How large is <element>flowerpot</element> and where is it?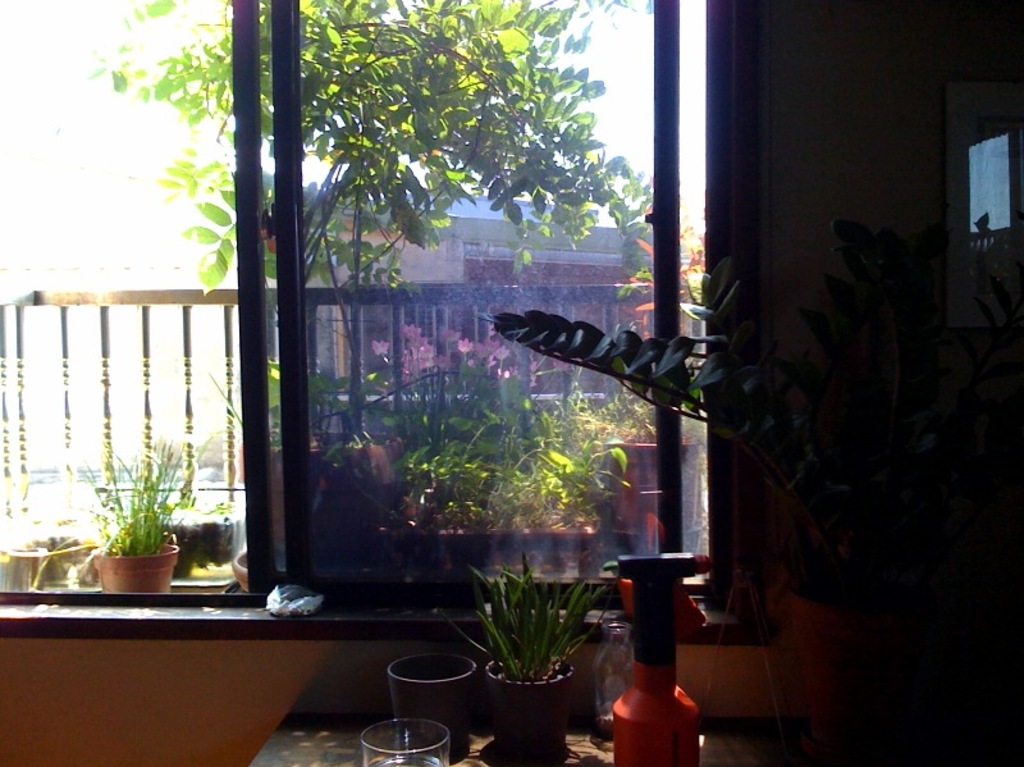
Bounding box: <region>237, 437, 403, 569</region>.
